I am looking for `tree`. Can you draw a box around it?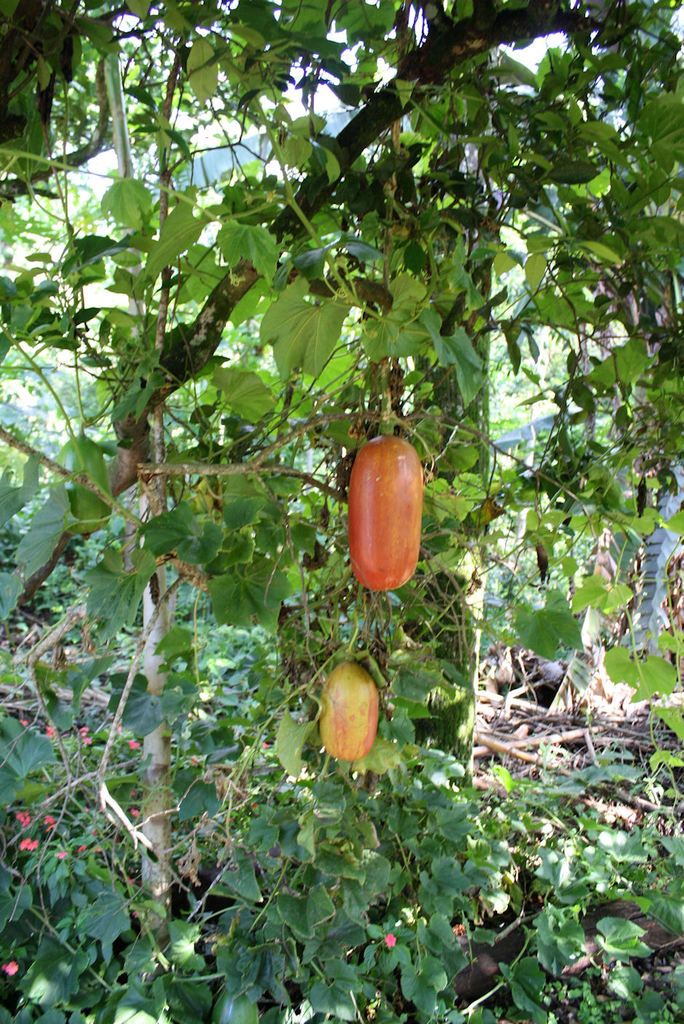
Sure, the bounding box is bbox=(0, 0, 683, 1023).
